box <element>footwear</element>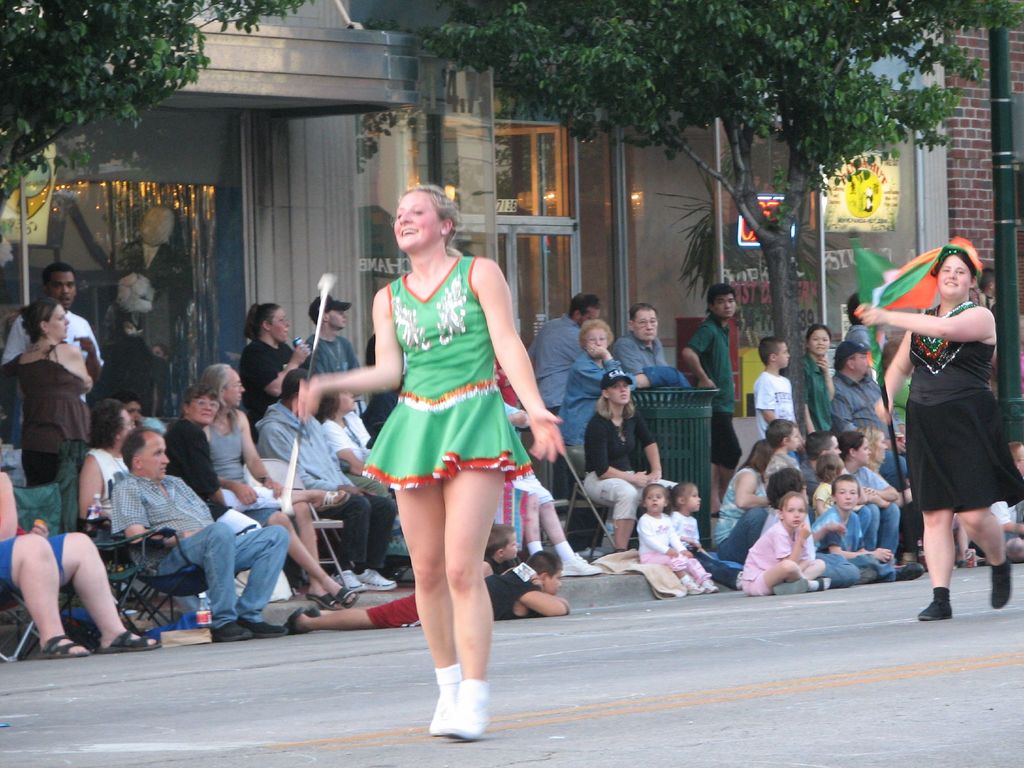
{"x1": 915, "y1": 598, "x2": 953, "y2": 624}
